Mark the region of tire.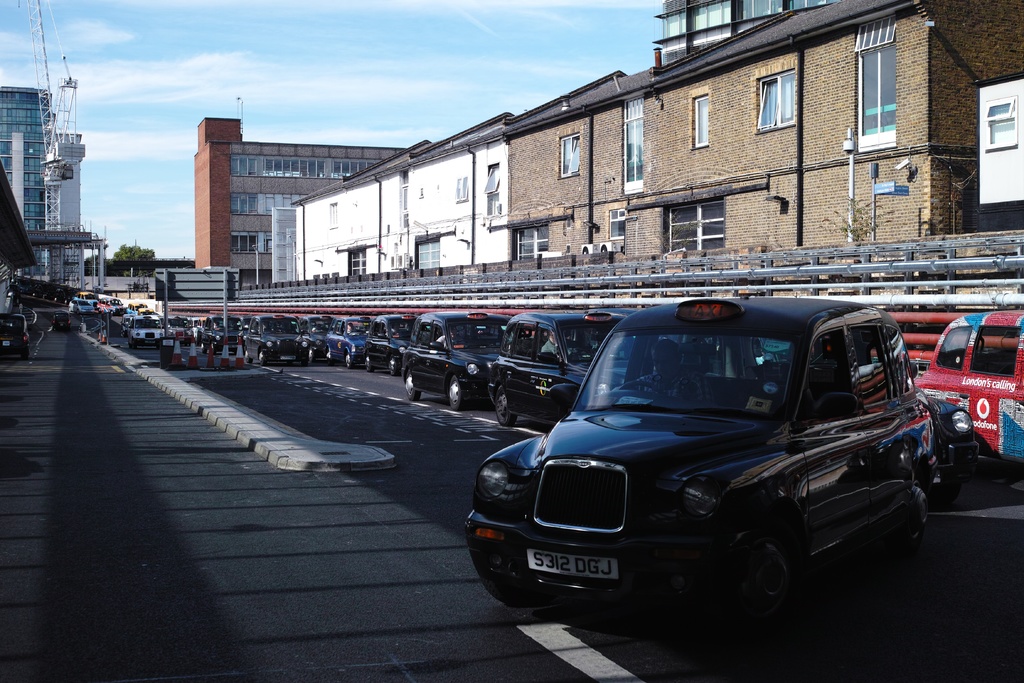
Region: bbox=(404, 374, 419, 402).
